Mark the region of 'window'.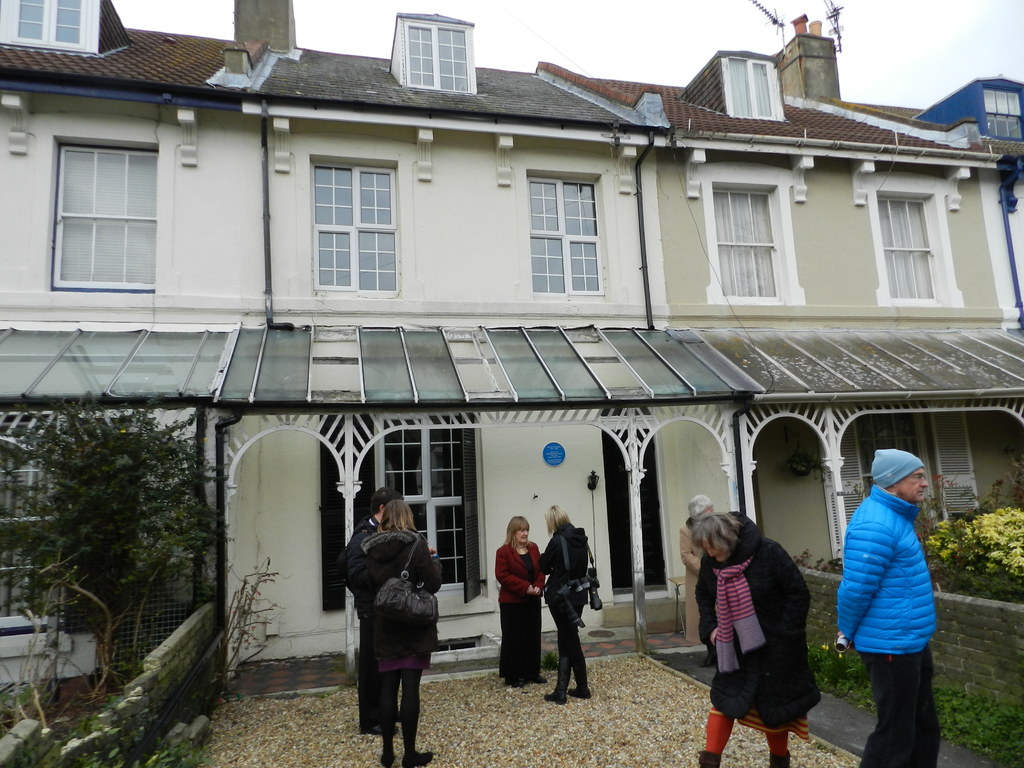
Region: left=54, top=145, right=156, bottom=294.
